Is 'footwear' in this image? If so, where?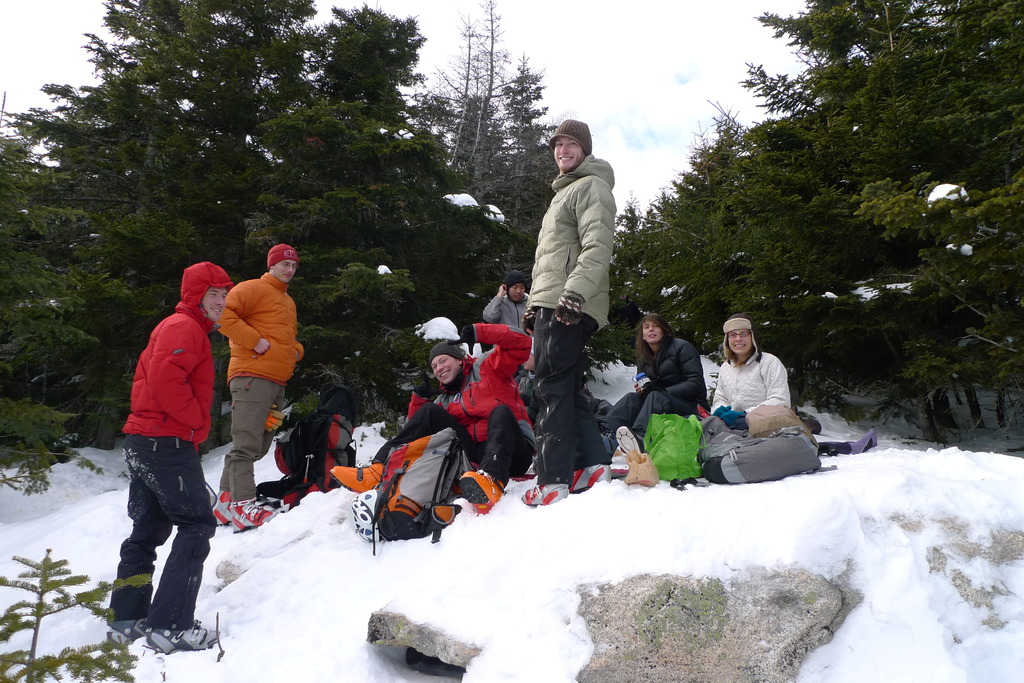
Yes, at x1=430 y1=497 x2=459 y2=527.
